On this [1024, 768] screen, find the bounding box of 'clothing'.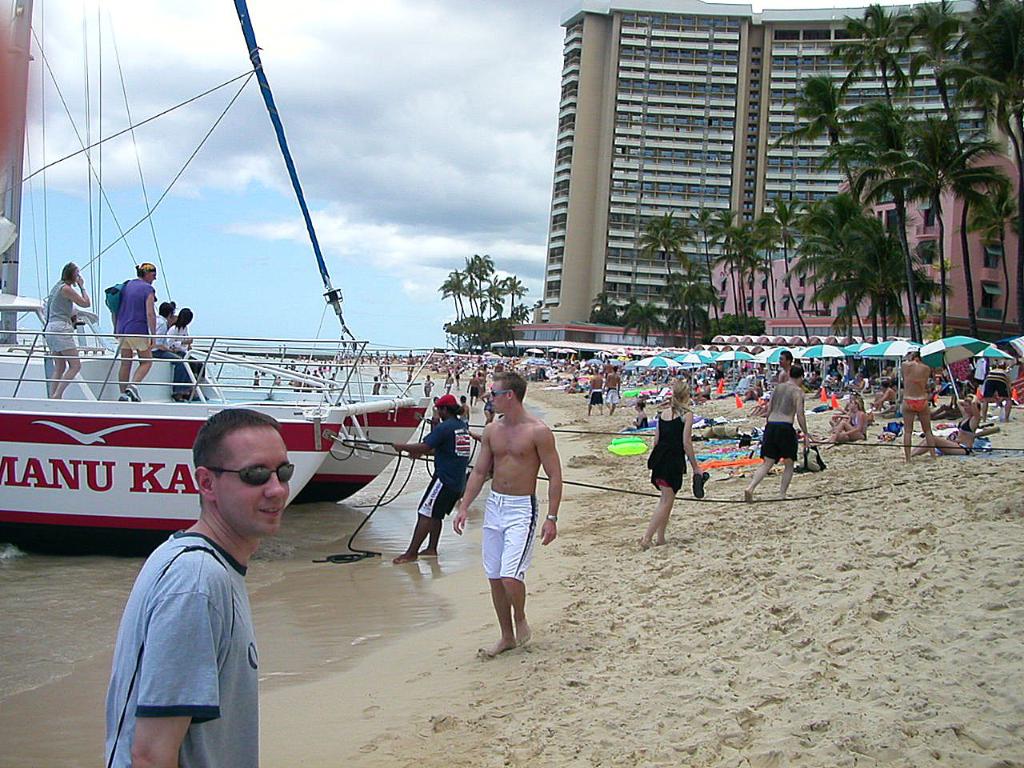
Bounding box: l=648, t=407, r=689, b=493.
